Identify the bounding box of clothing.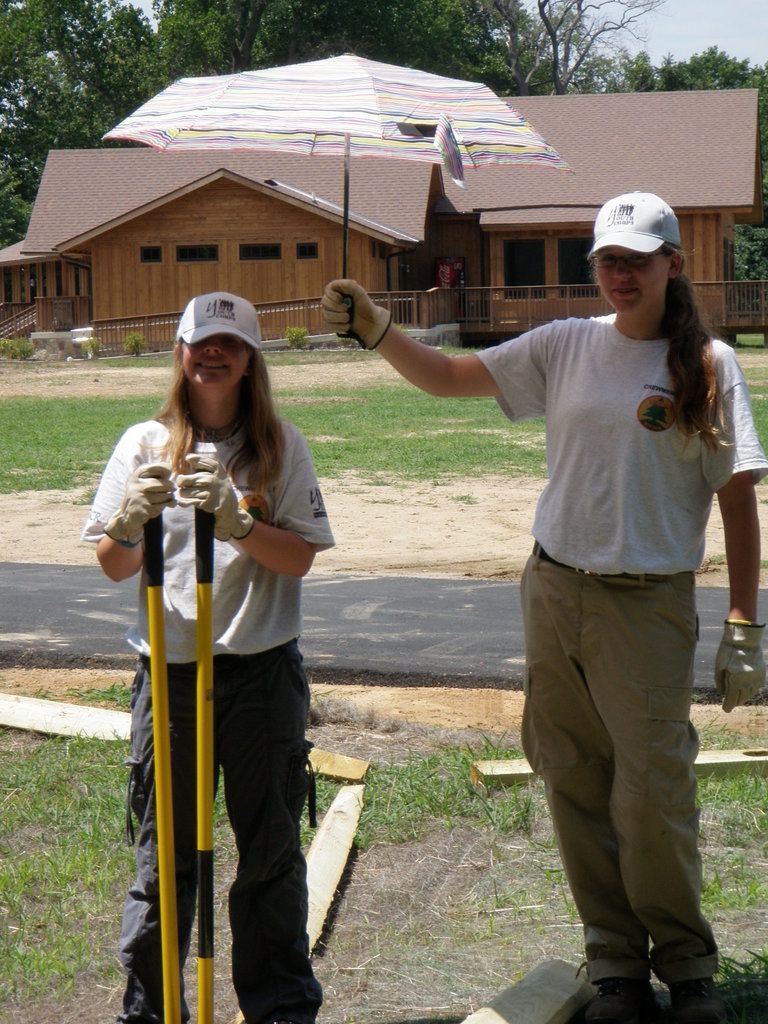
BBox(83, 414, 337, 1023).
